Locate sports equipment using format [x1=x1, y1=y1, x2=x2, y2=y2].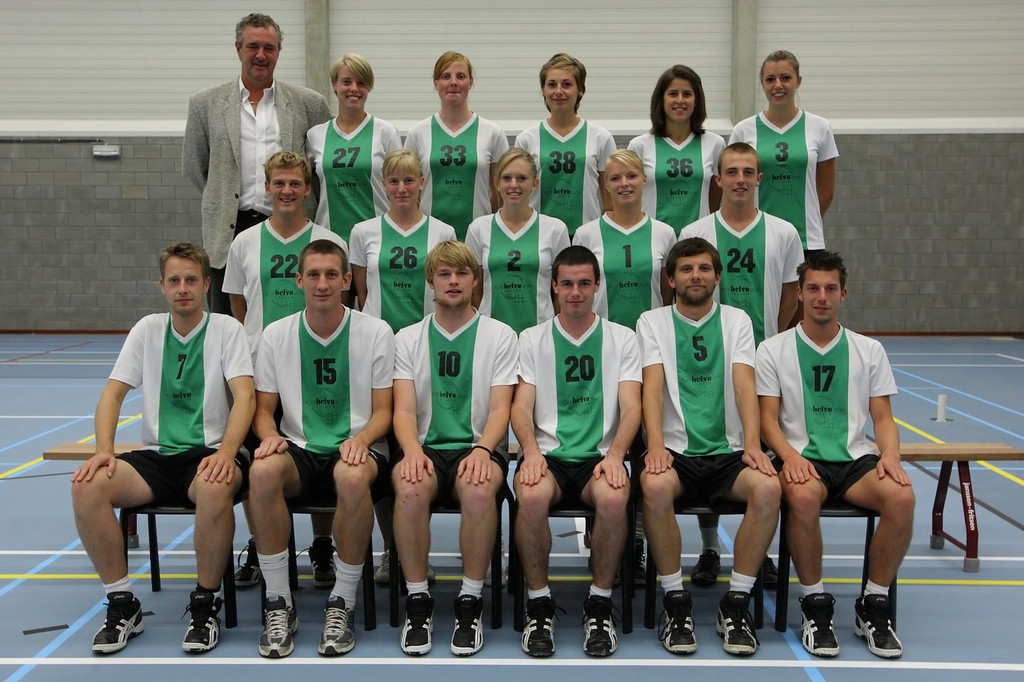
[x1=714, y1=590, x2=758, y2=654].
